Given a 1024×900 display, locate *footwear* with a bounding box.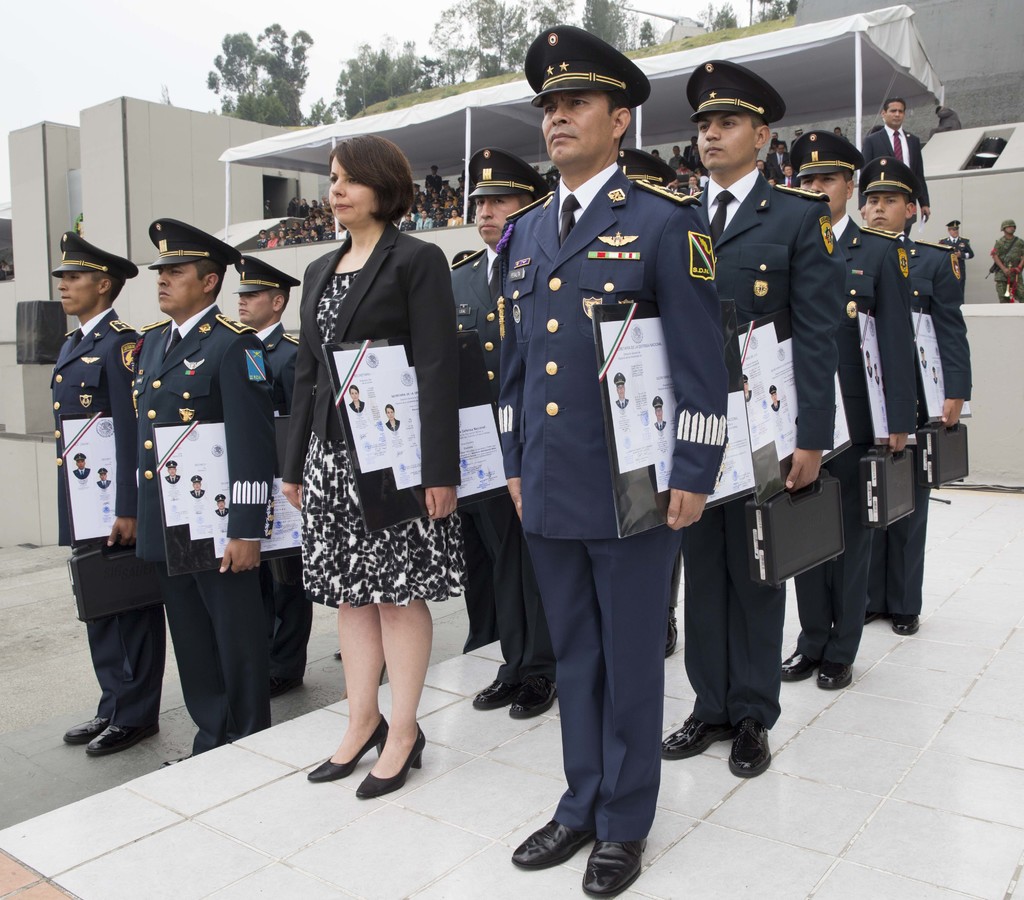
Located: Rect(84, 715, 162, 762).
